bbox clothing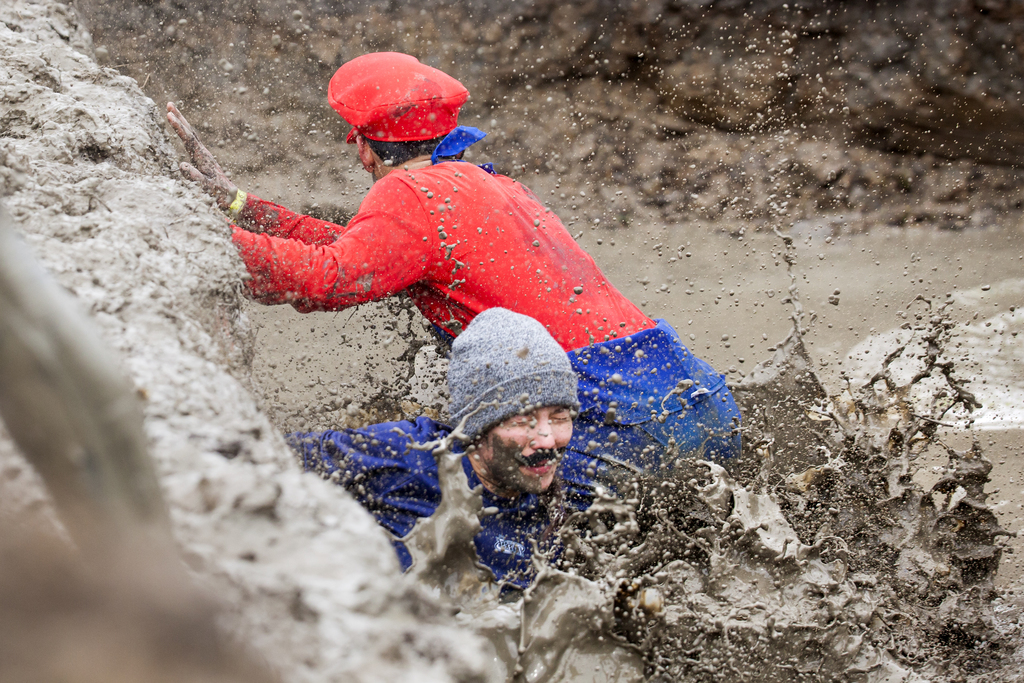
box=[289, 414, 644, 598]
